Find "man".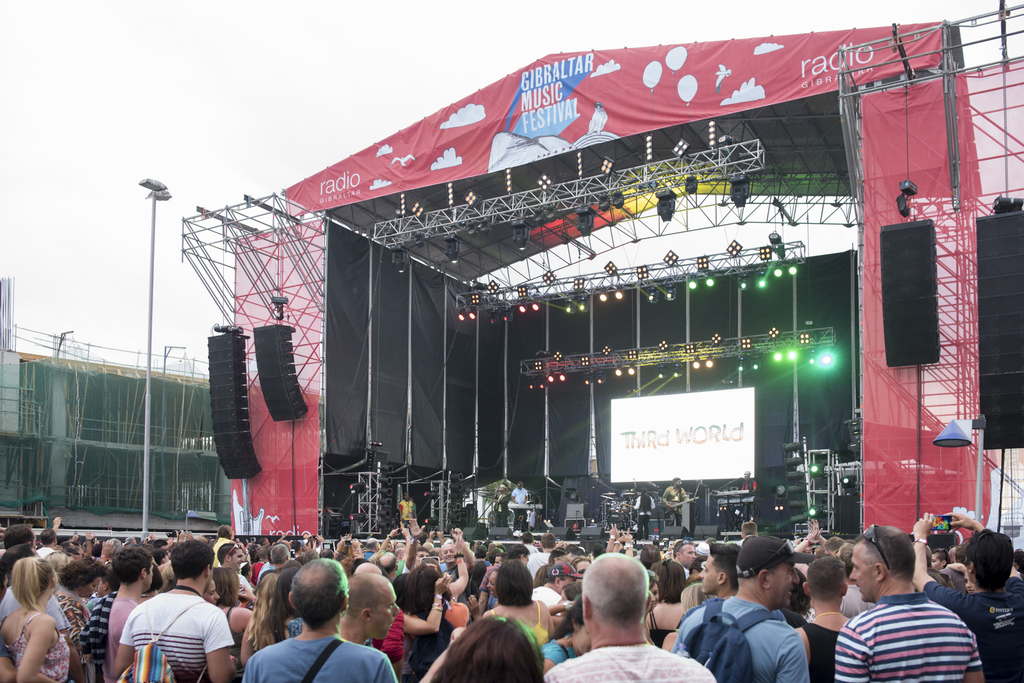
[243, 561, 400, 682].
